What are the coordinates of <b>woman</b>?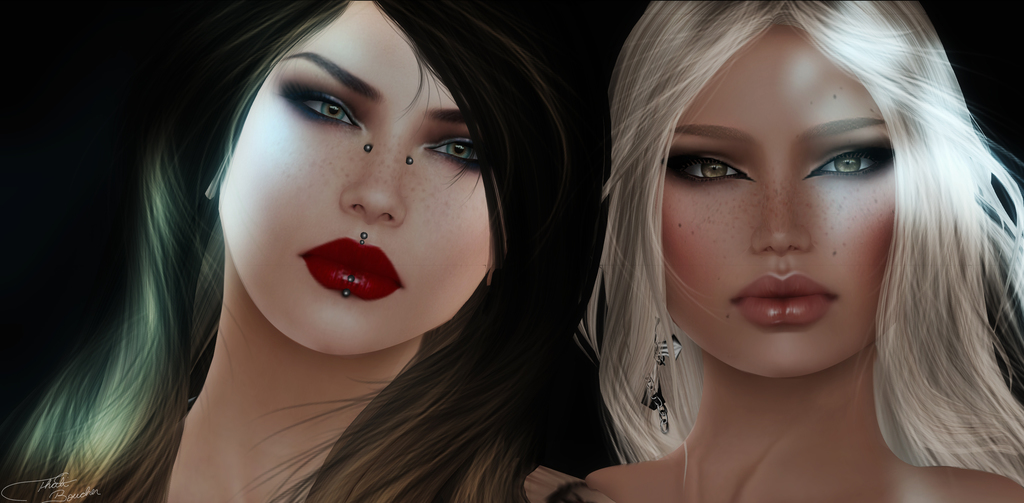
(x1=542, y1=0, x2=1023, y2=502).
